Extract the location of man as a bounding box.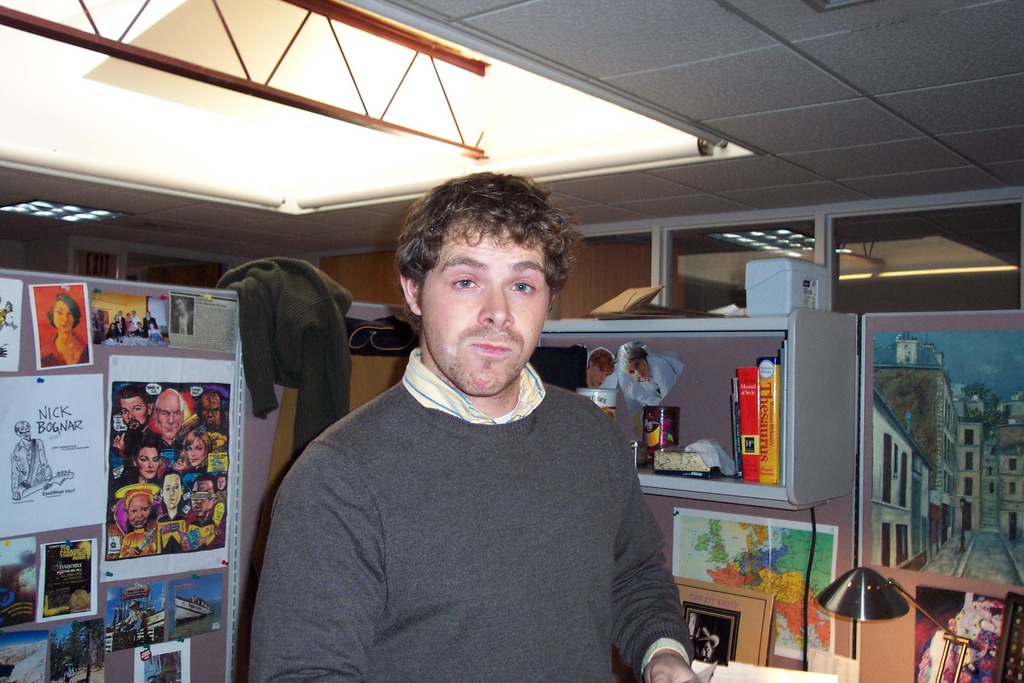
[257, 179, 680, 661].
